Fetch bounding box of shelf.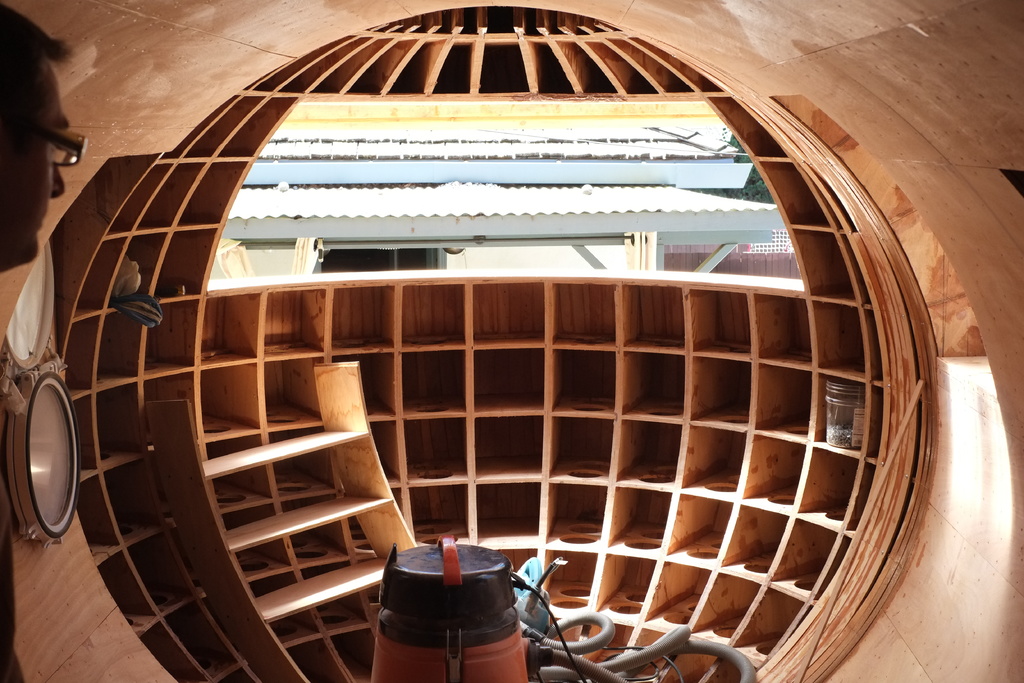
Bbox: Rect(202, 289, 263, 360).
